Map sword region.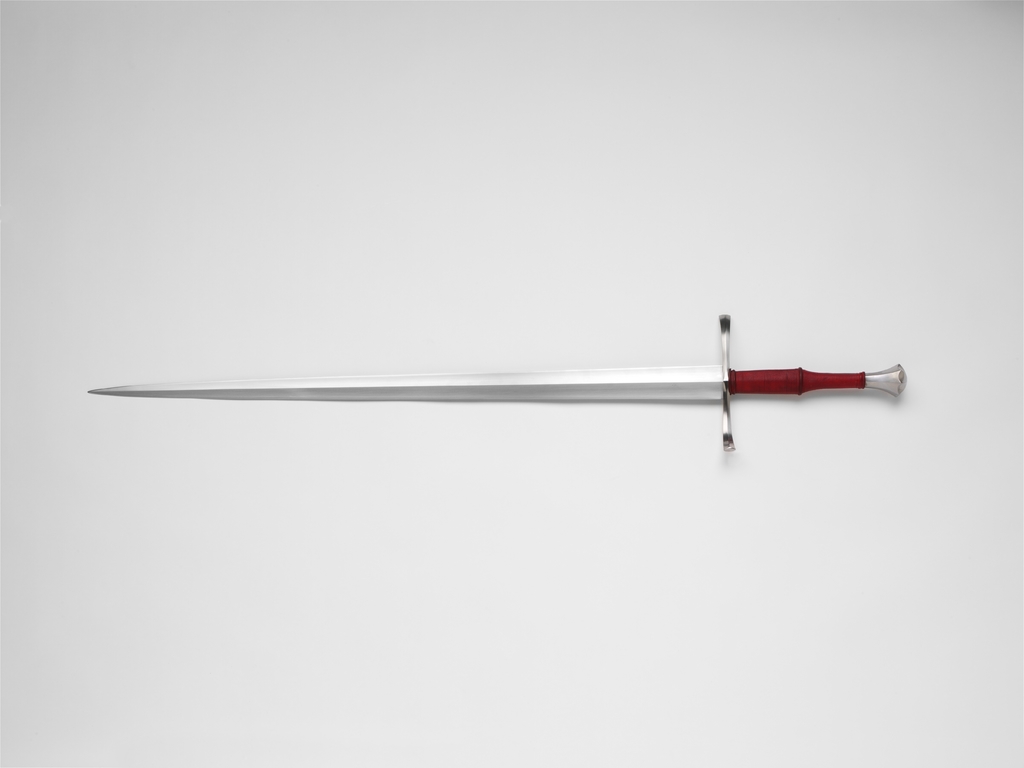
Mapped to {"left": 88, "top": 310, "right": 904, "bottom": 451}.
